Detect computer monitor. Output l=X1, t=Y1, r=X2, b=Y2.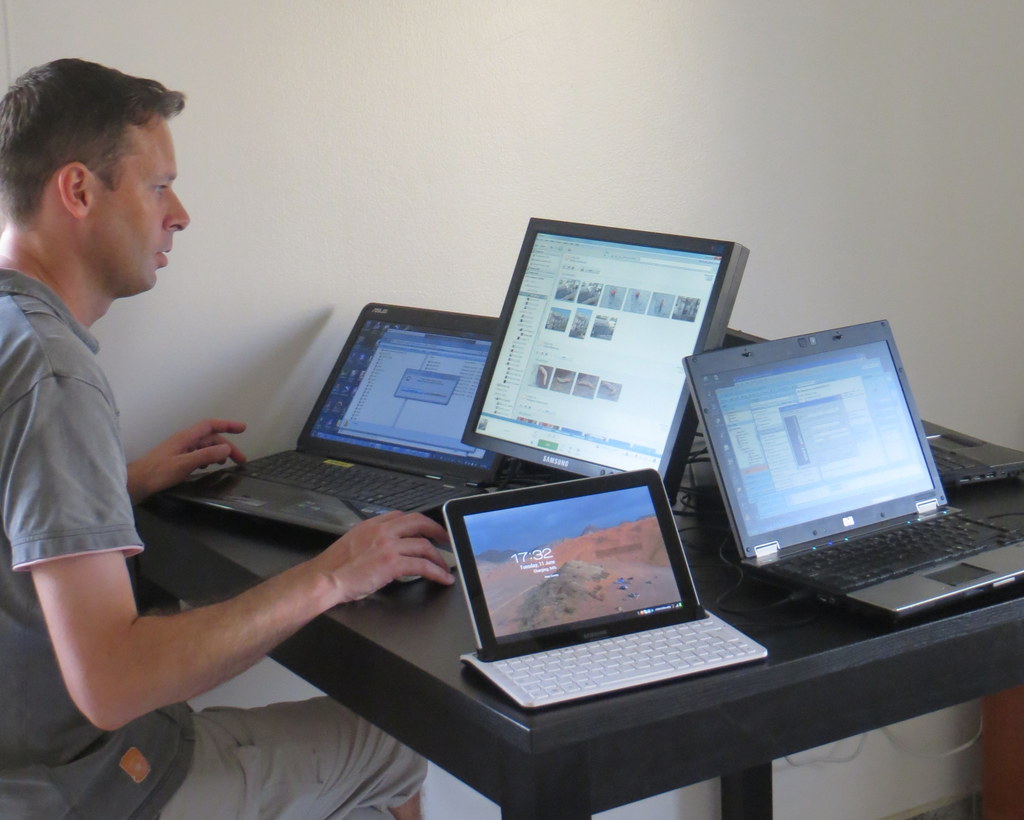
l=452, t=228, r=745, b=524.
